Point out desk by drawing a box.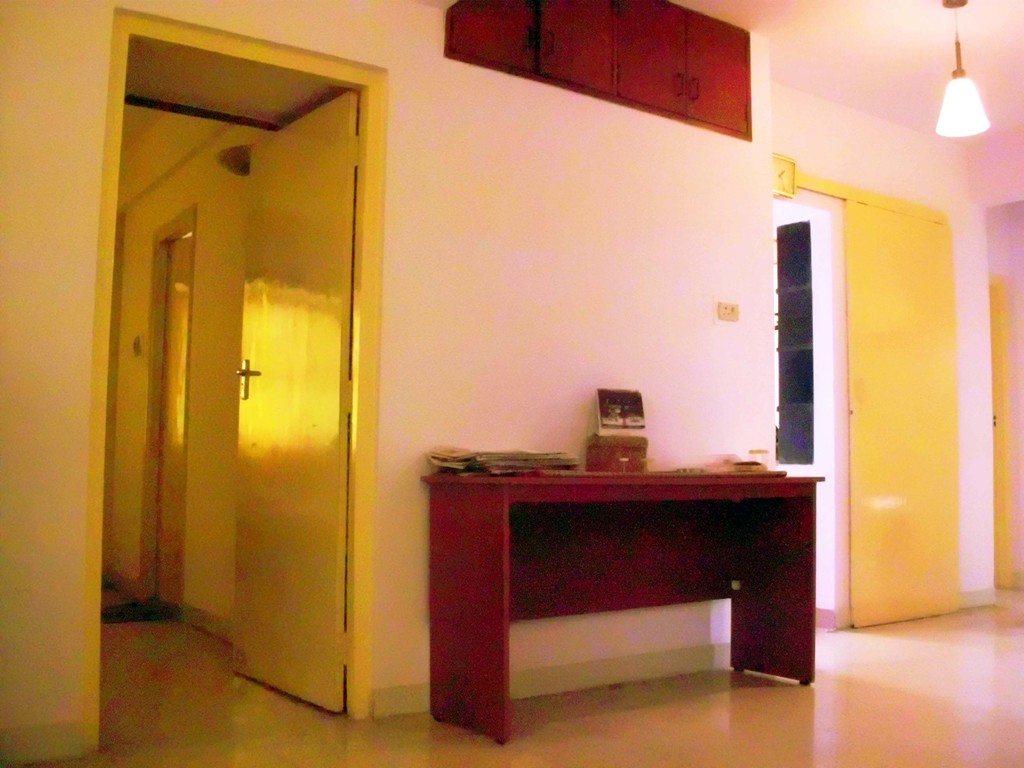
detection(424, 470, 822, 744).
